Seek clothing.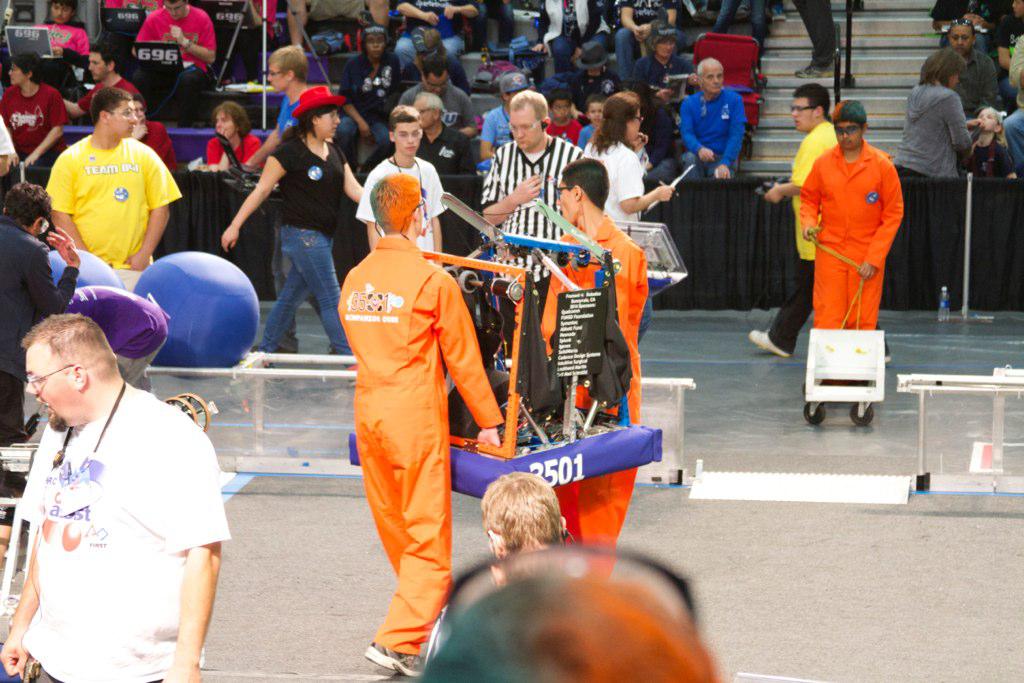
(626, 0, 676, 73).
